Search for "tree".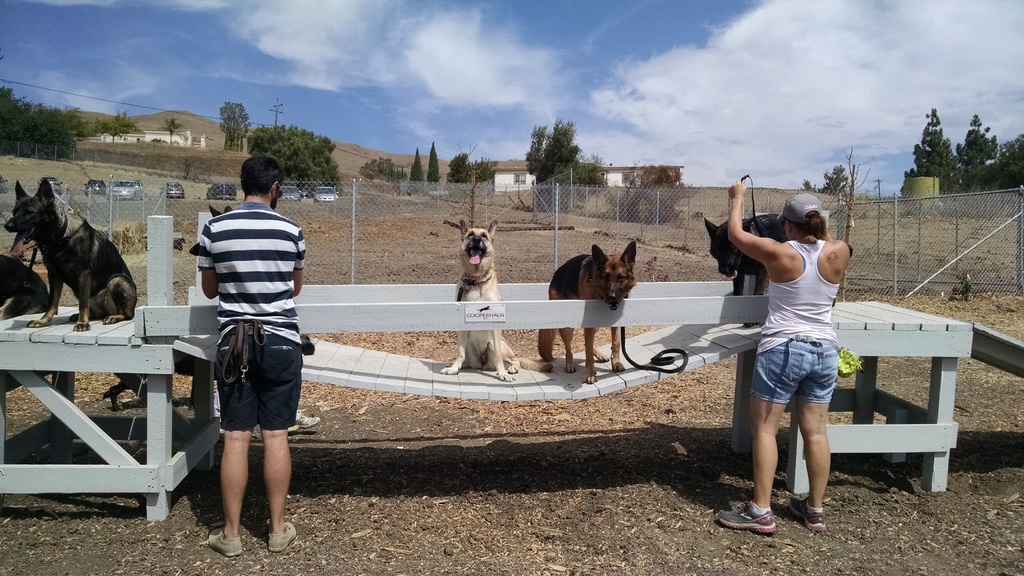
Found at select_region(218, 100, 250, 150).
